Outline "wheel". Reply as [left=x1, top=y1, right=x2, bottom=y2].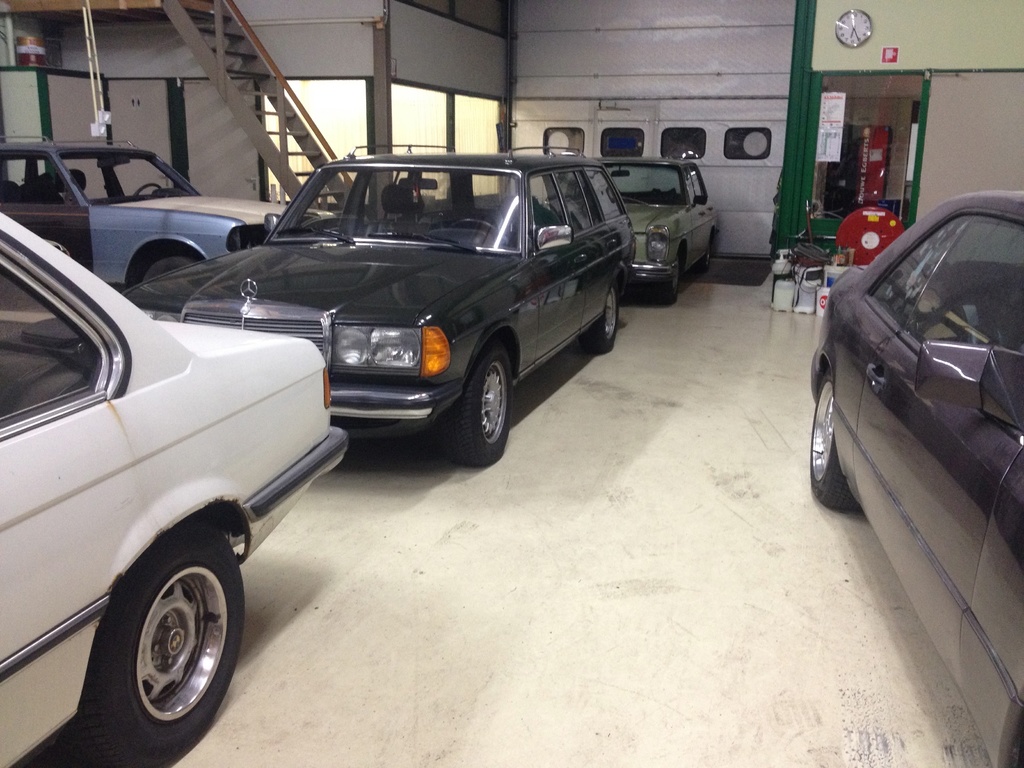
[left=449, top=218, right=499, bottom=237].
